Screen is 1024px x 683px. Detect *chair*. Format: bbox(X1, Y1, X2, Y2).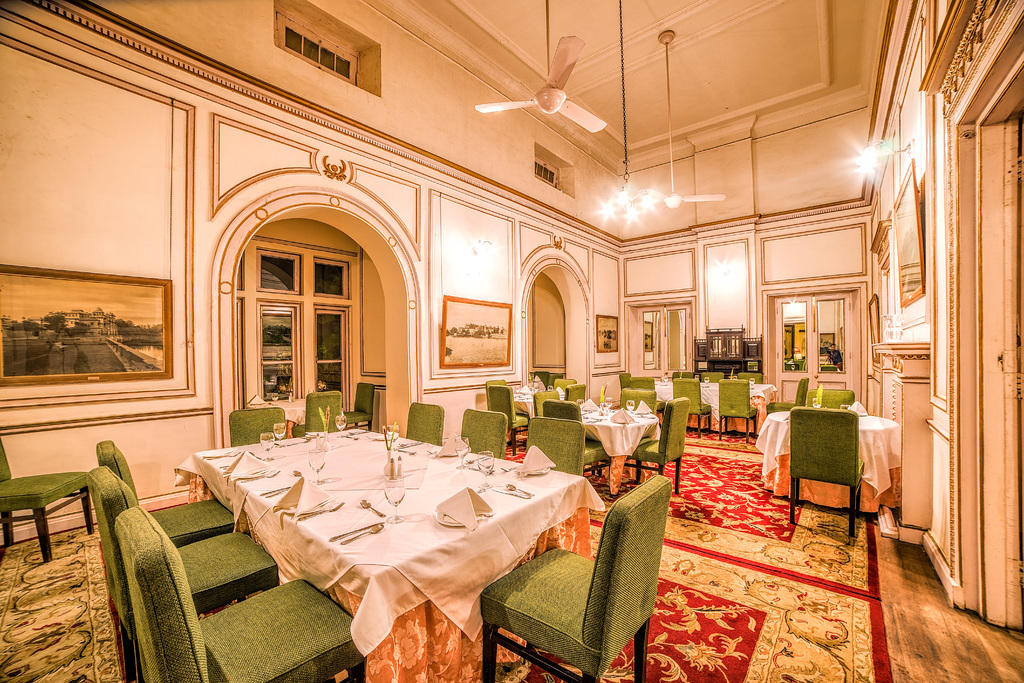
bbox(630, 371, 667, 421).
